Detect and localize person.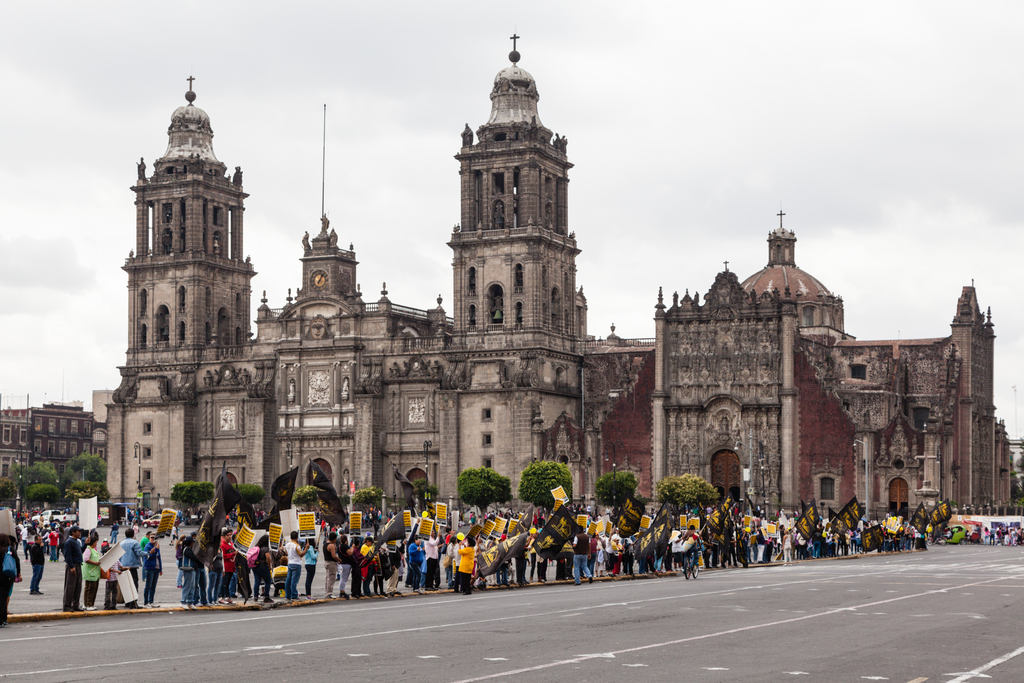
Localized at region(138, 531, 150, 580).
